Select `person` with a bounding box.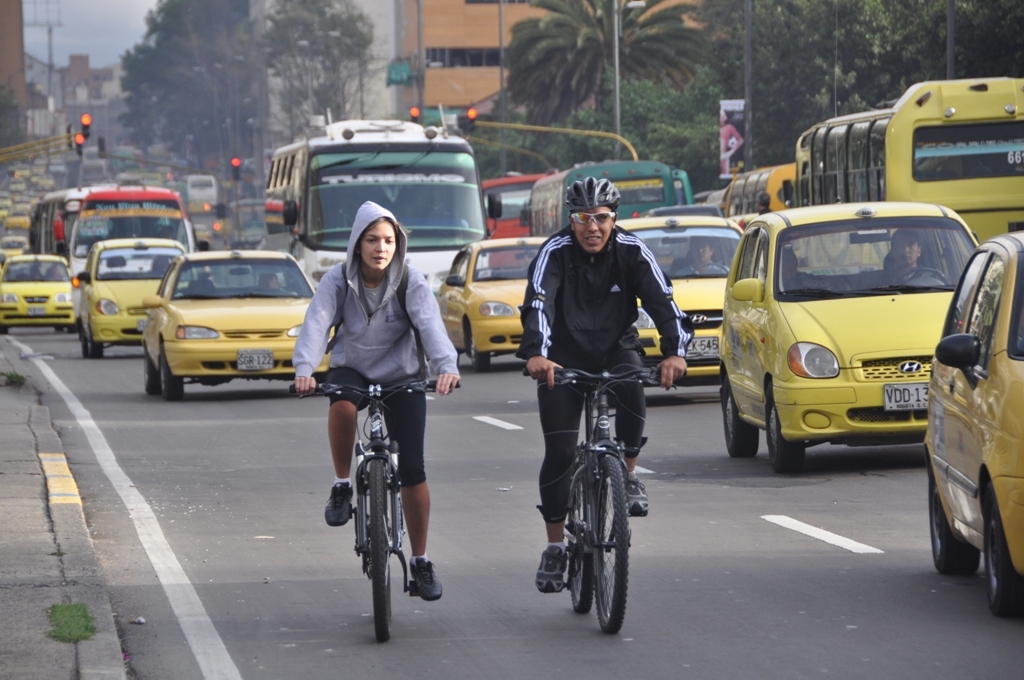
[x1=534, y1=175, x2=691, y2=591].
